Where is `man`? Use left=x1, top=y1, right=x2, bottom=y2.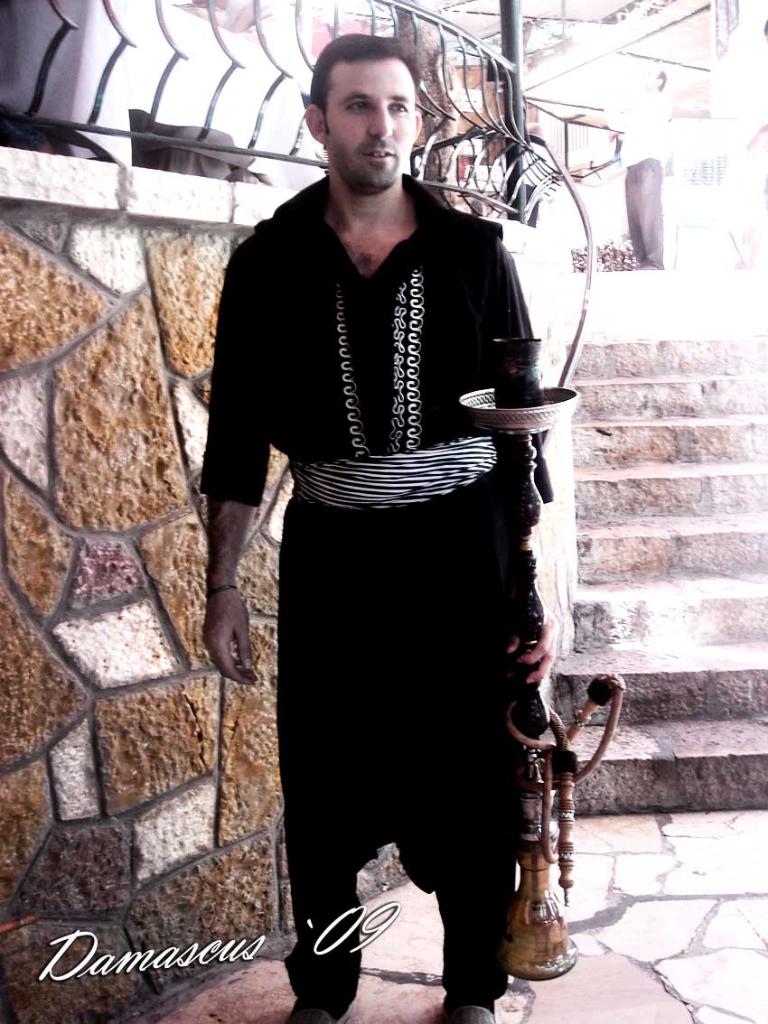
left=178, top=36, right=576, bottom=976.
